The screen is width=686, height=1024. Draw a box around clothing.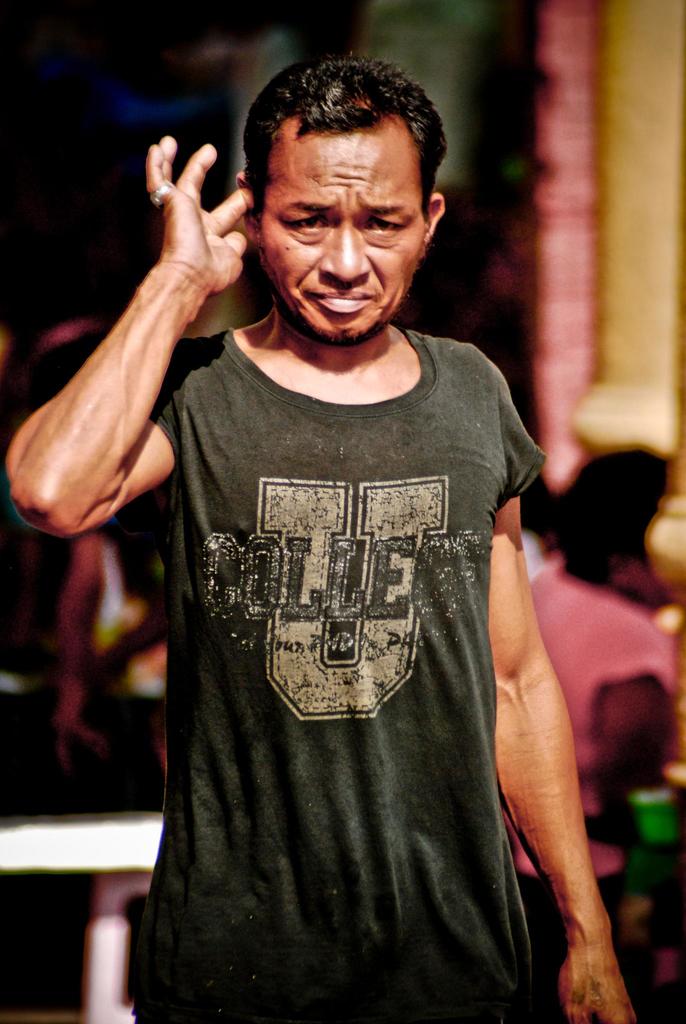
{"x1": 133, "y1": 287, "x2": 564, "y2": 1009}.
